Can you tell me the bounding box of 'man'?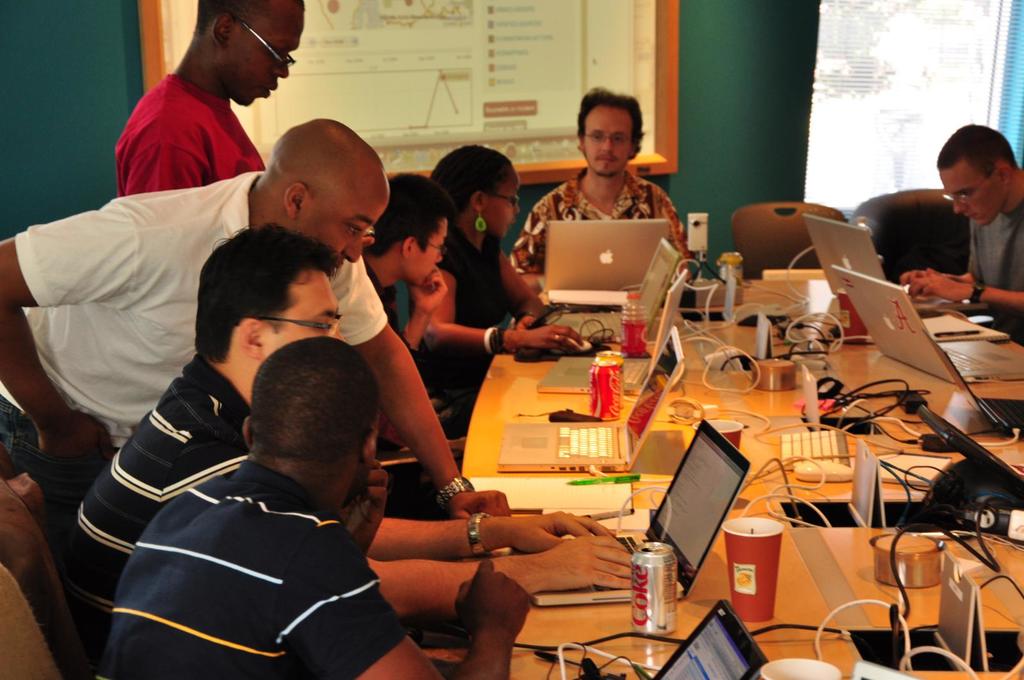
<box>108,0,311,193</box>.
